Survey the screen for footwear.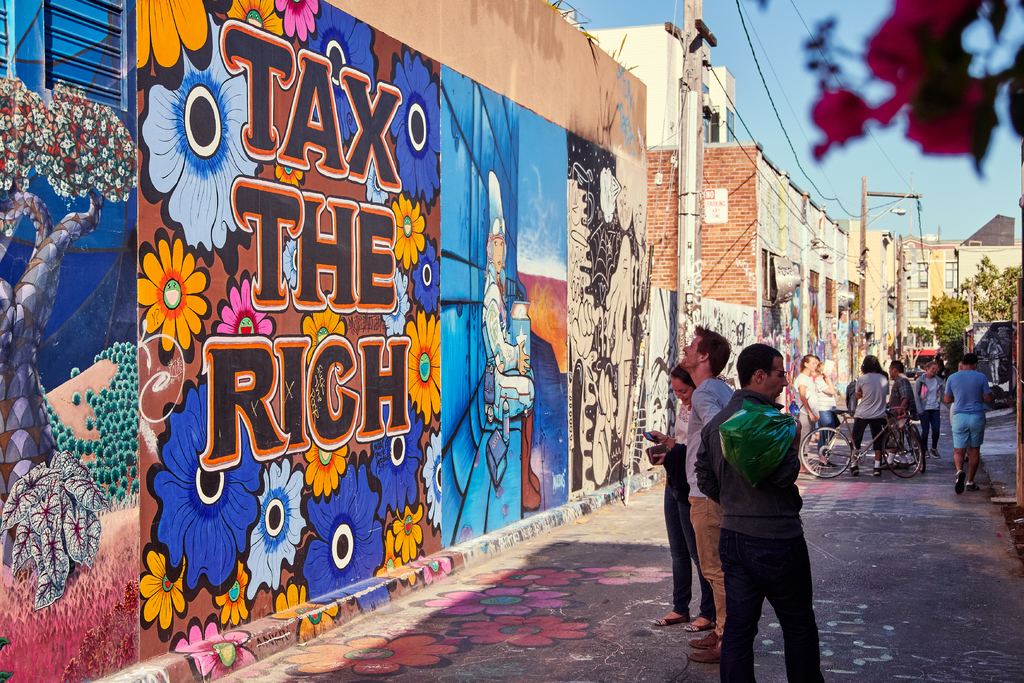
Survey found: [870, 467, 882, 480].
